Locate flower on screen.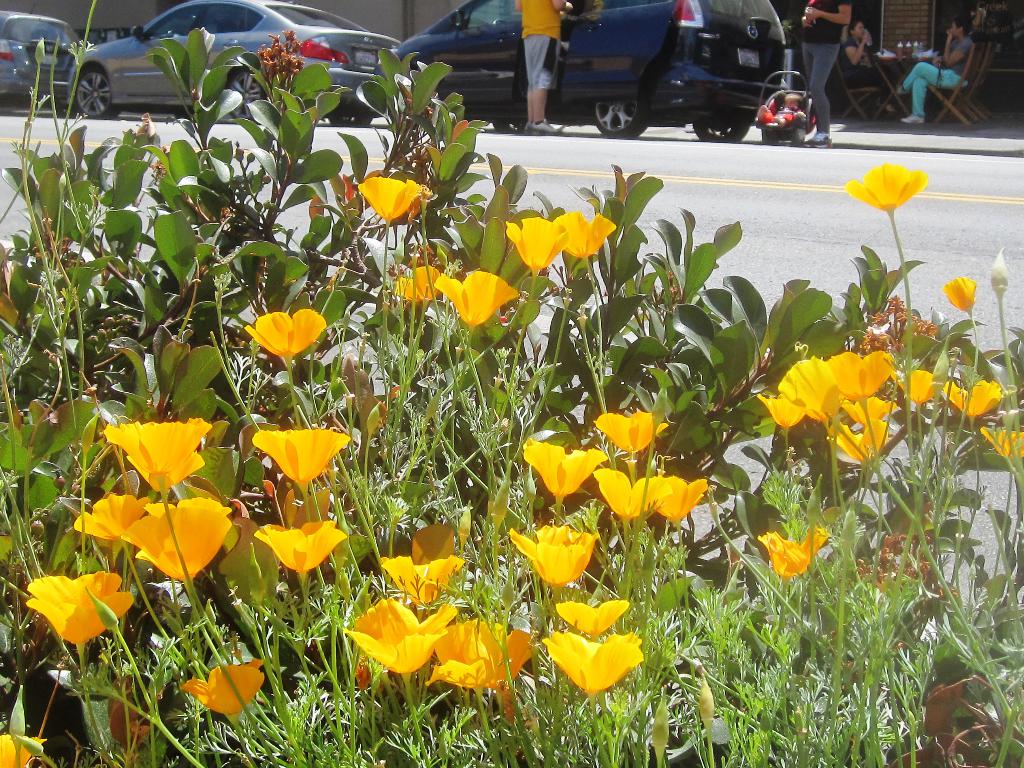
On screen at [555,599,628,634].
